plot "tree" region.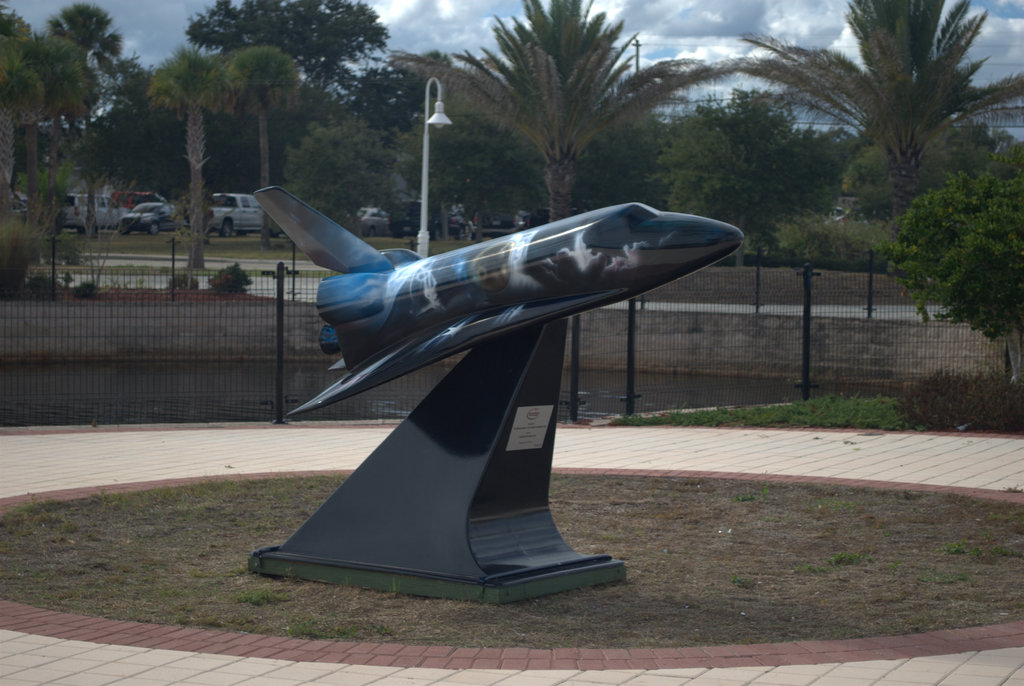
Plotted at l=215, t=42, r=301, b=255.
